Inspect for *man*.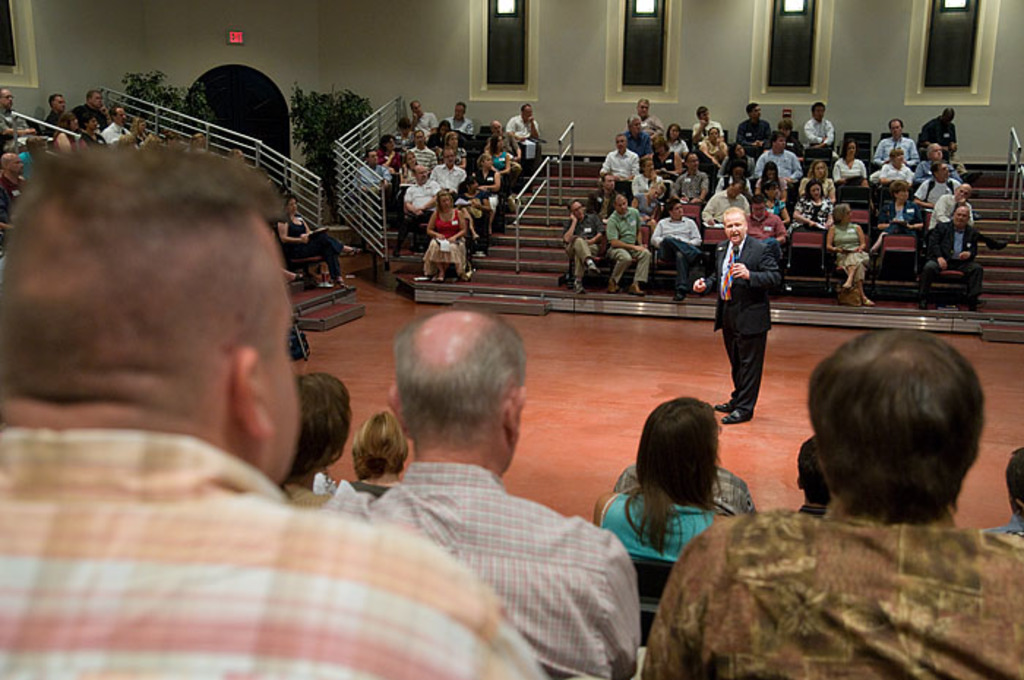
Inspection: x1=689, y1=205, x2=787, y2=430.
